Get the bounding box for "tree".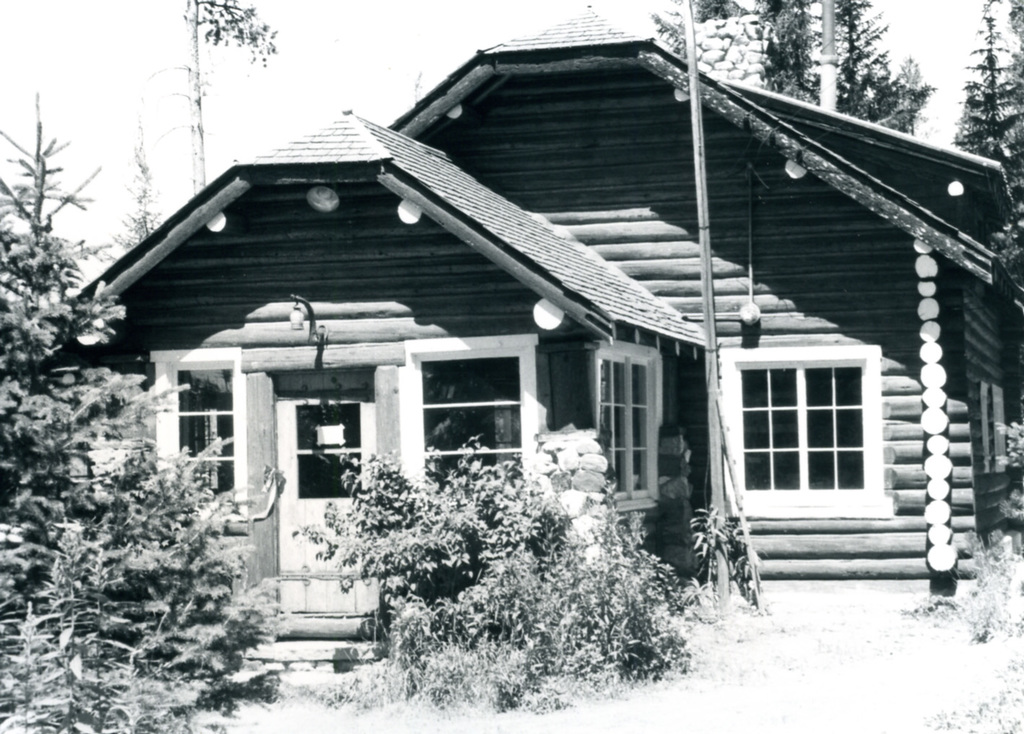
detection(0, 95, 286, 733).
